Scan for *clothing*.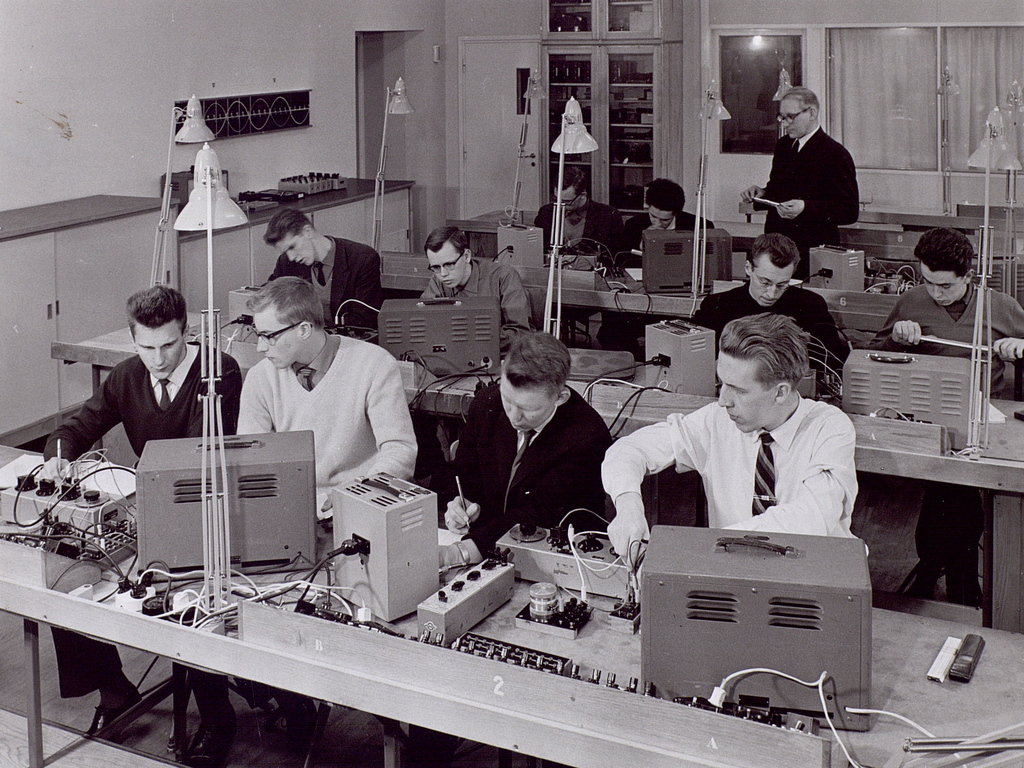
Scan result: BBox(873, 284, 1023, 578).
